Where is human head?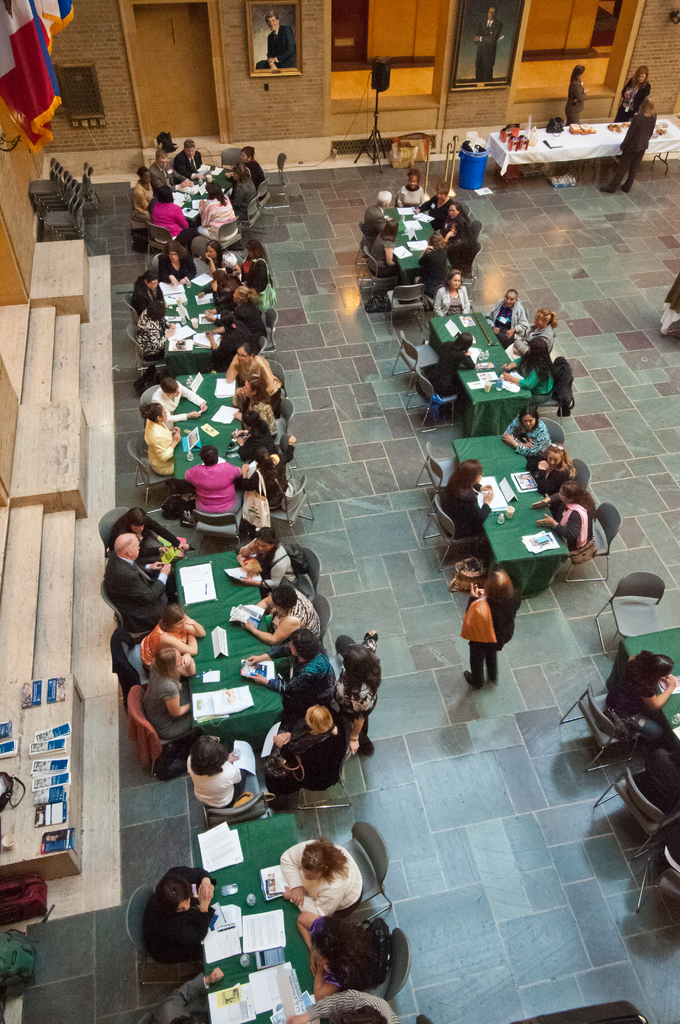
x1=446, y1=202, x2=462, y2=219.
